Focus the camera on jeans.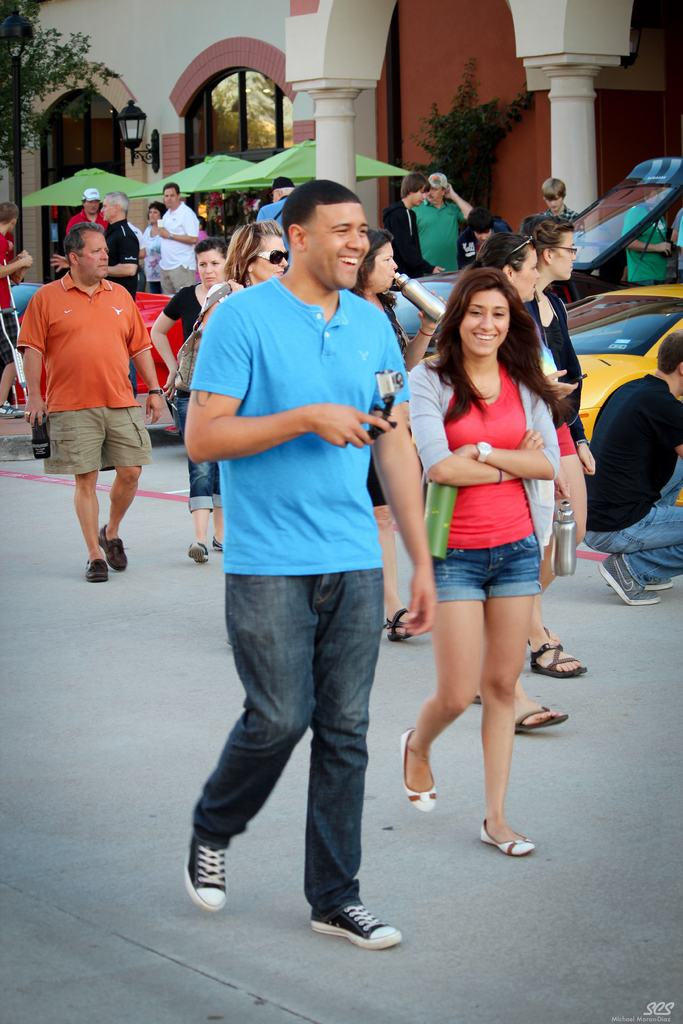
Focus region: l=188, t=561, r=410, b=937.
